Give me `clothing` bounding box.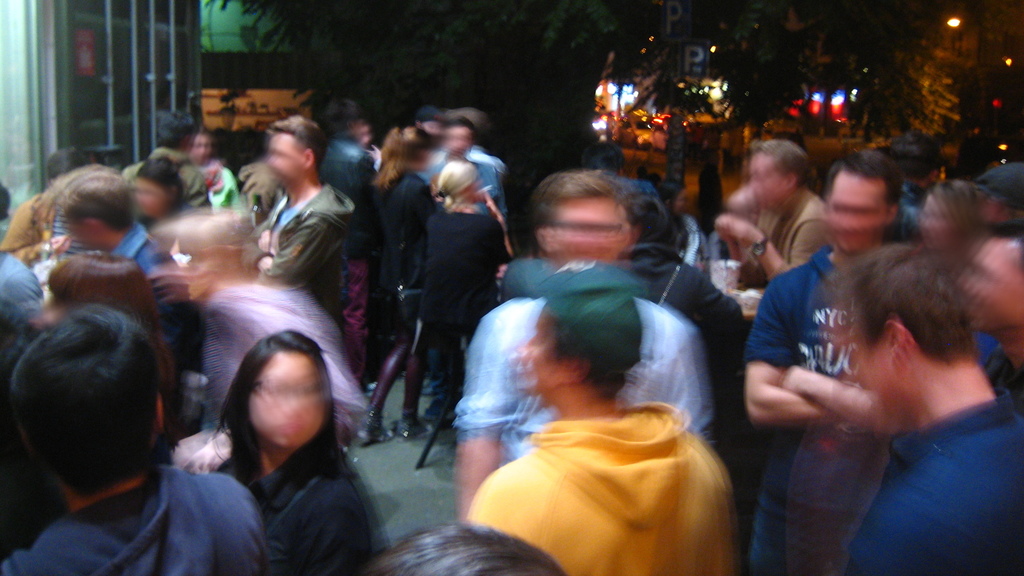
crop(371, 168, 437, 414).
